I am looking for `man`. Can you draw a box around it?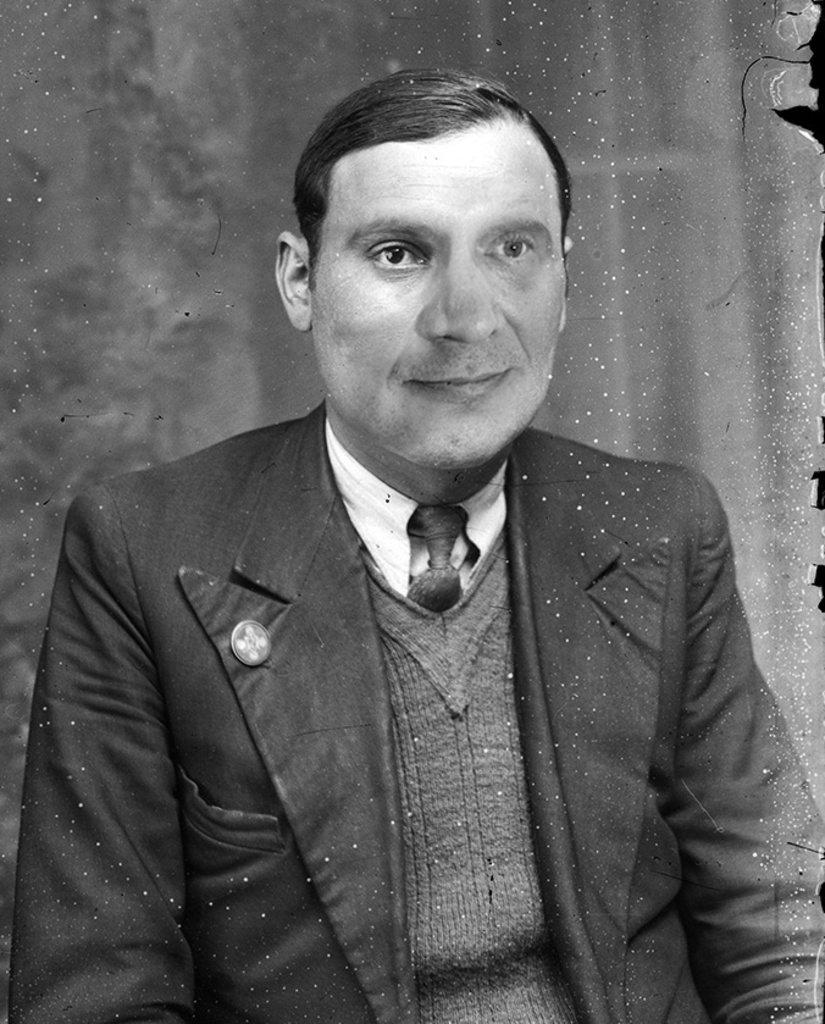
Sure, the bounding box is (x1=32, y1=105, x2=813, y2=1003).
